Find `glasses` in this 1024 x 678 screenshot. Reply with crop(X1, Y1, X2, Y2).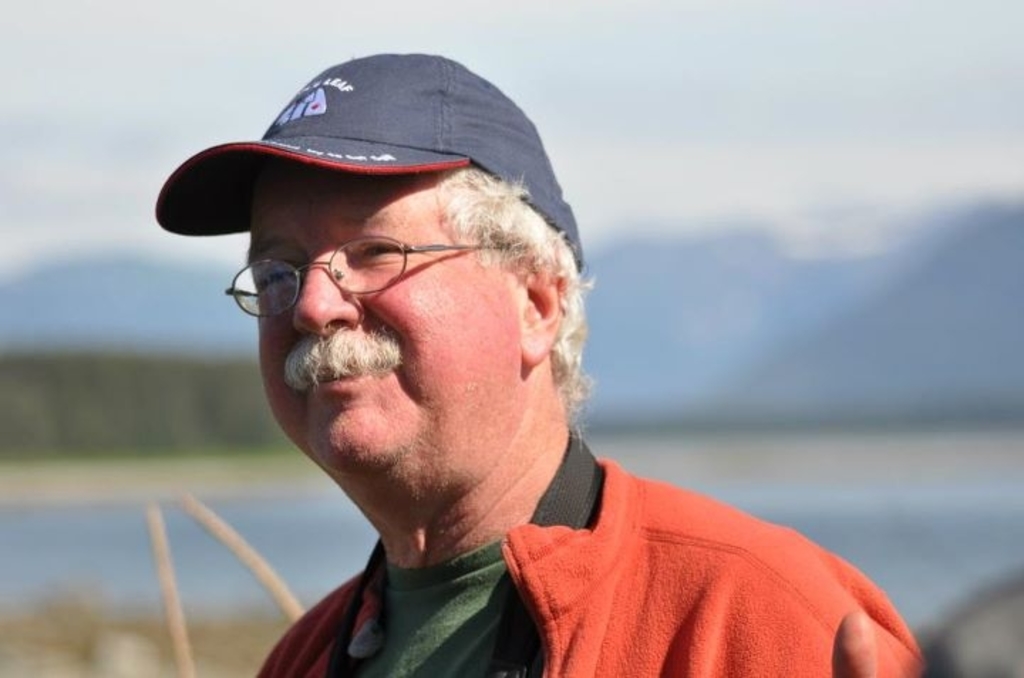
crop(213, 232, 522, 325).
